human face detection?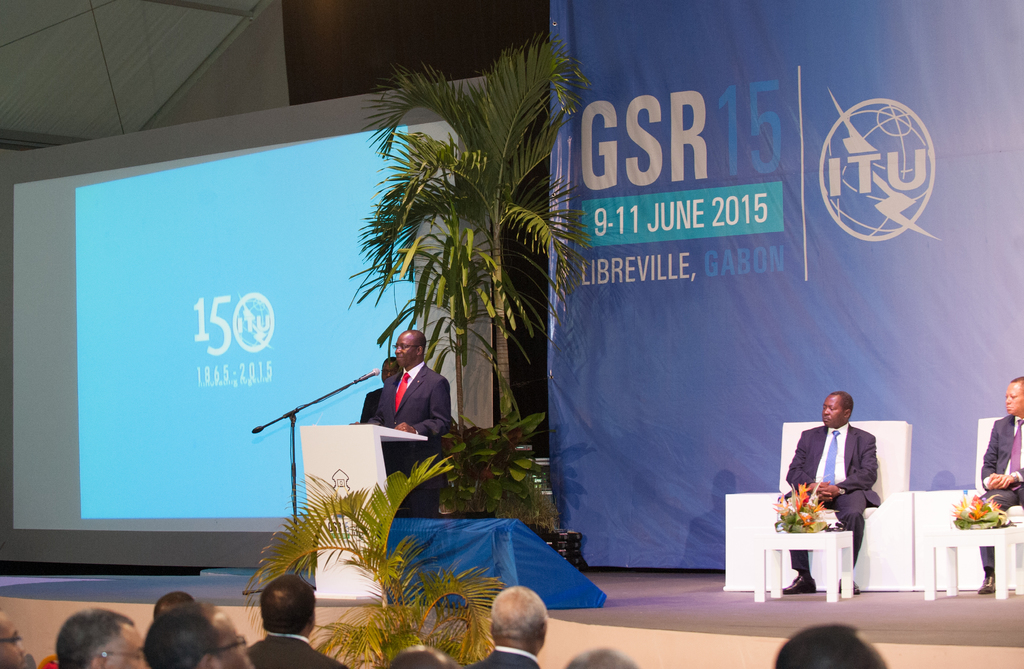
(left=819, top=392, right=845, bottom=430)
